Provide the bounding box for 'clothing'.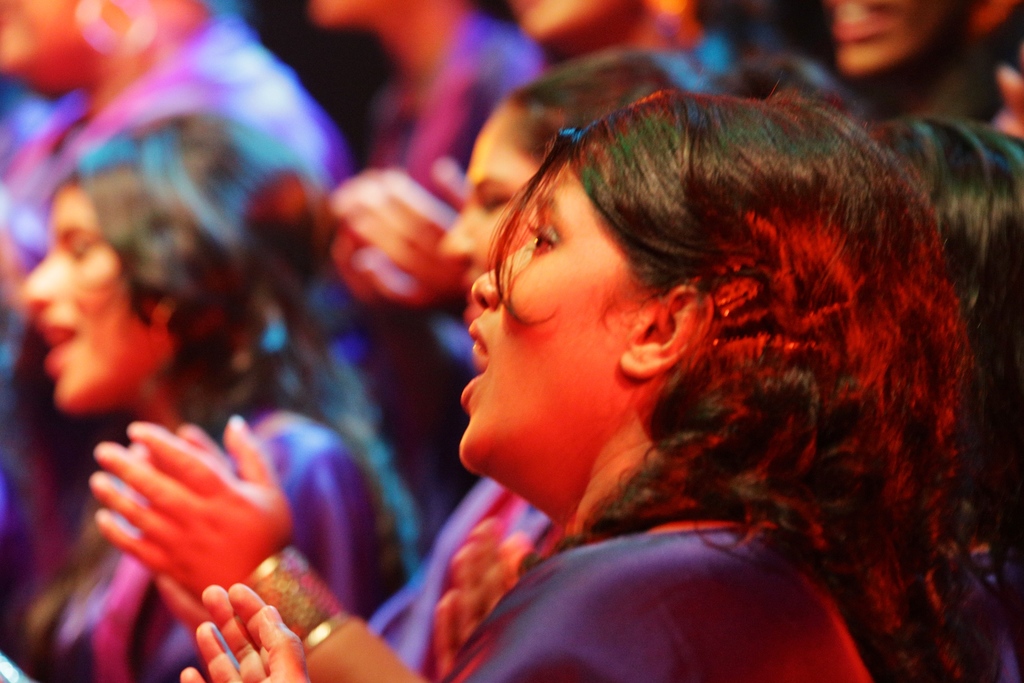
{"x1": 0, "y1": 392, "x2": 119, "y2": 648}.
